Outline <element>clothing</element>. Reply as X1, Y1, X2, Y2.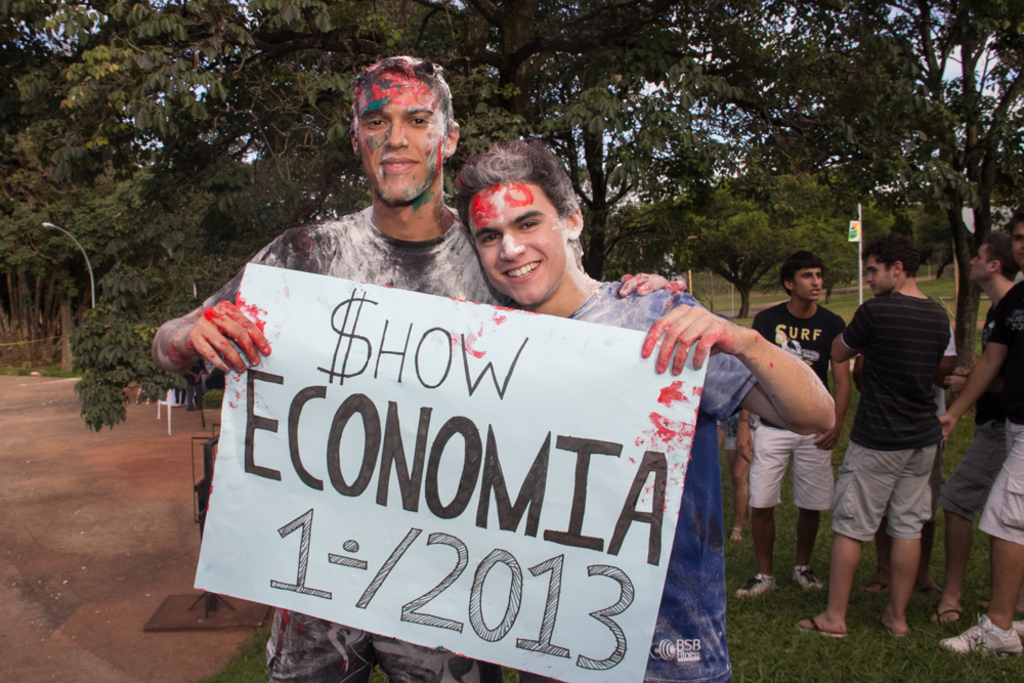
515, 279, 755, 682.
